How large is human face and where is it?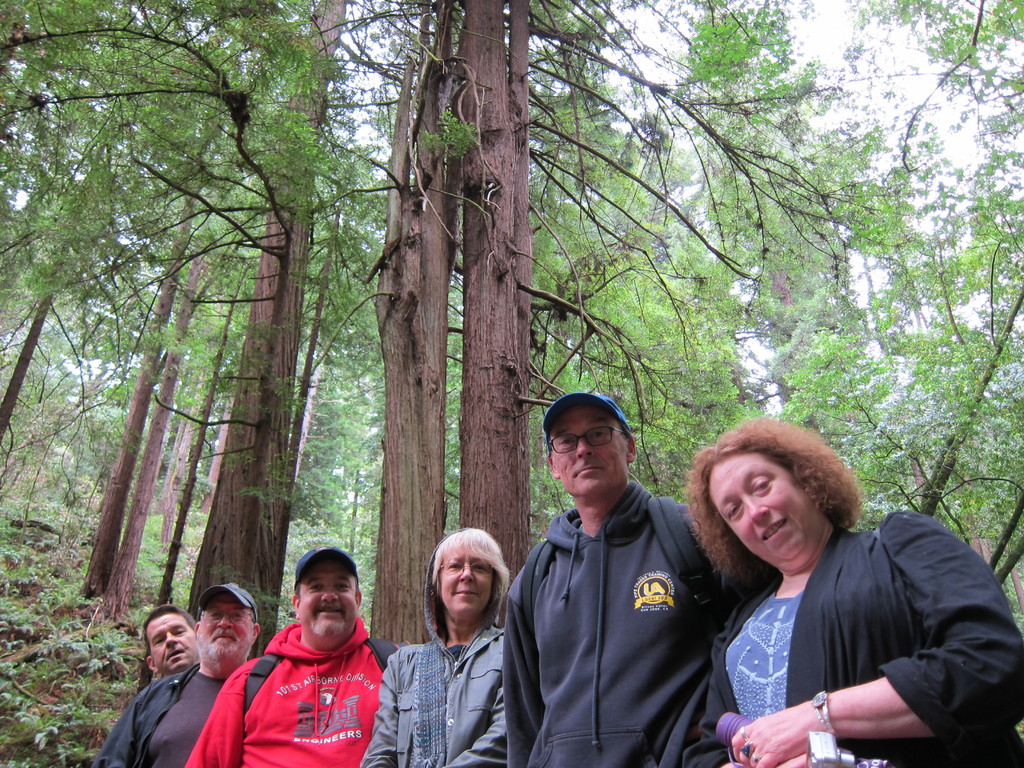
Bounding box: (552, 407, 626, 496).
